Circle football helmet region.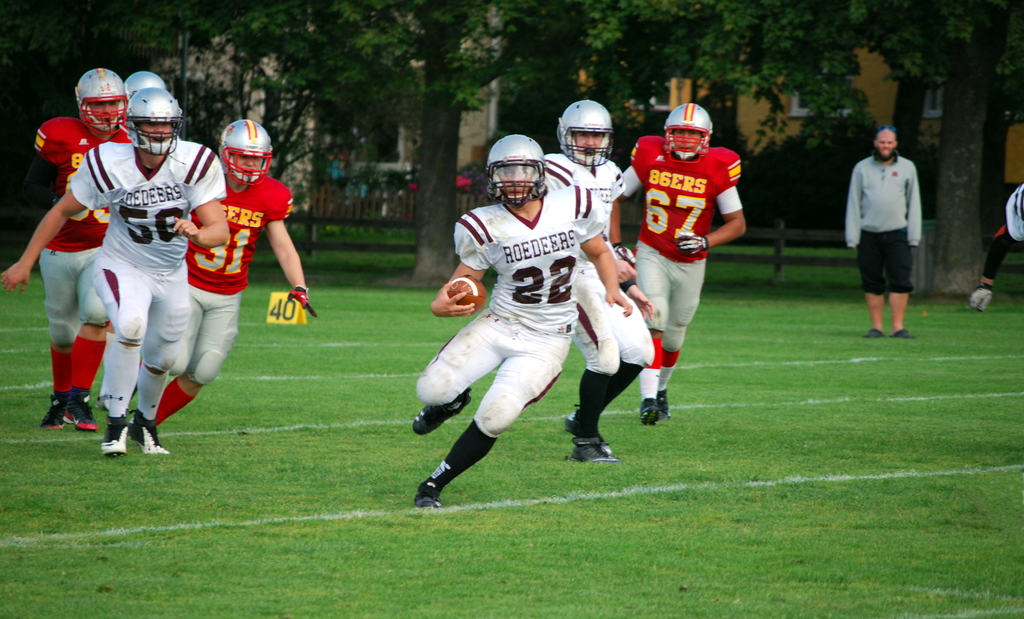
Region: (124,70,166,94).
